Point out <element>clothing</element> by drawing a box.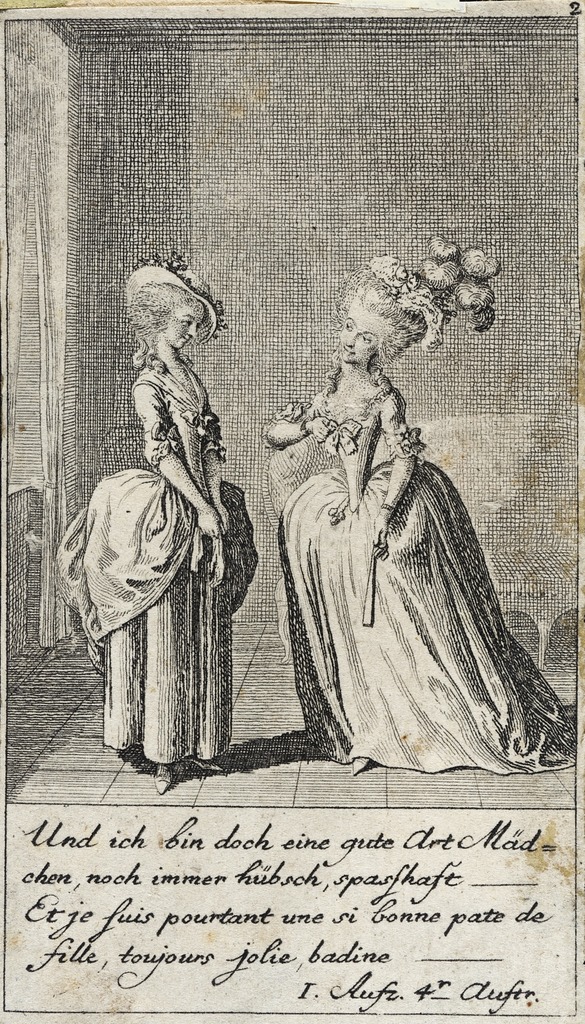
region(268, 387, 544, 775).
